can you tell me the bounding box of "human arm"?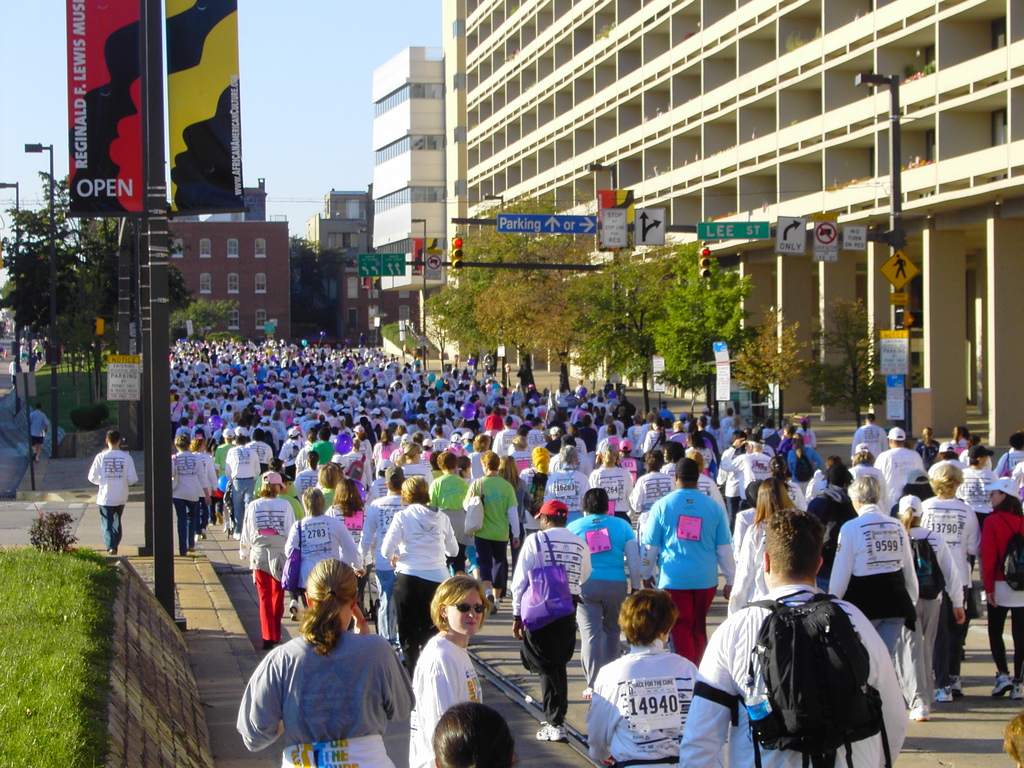
box=[382, 514, 405, 567].
